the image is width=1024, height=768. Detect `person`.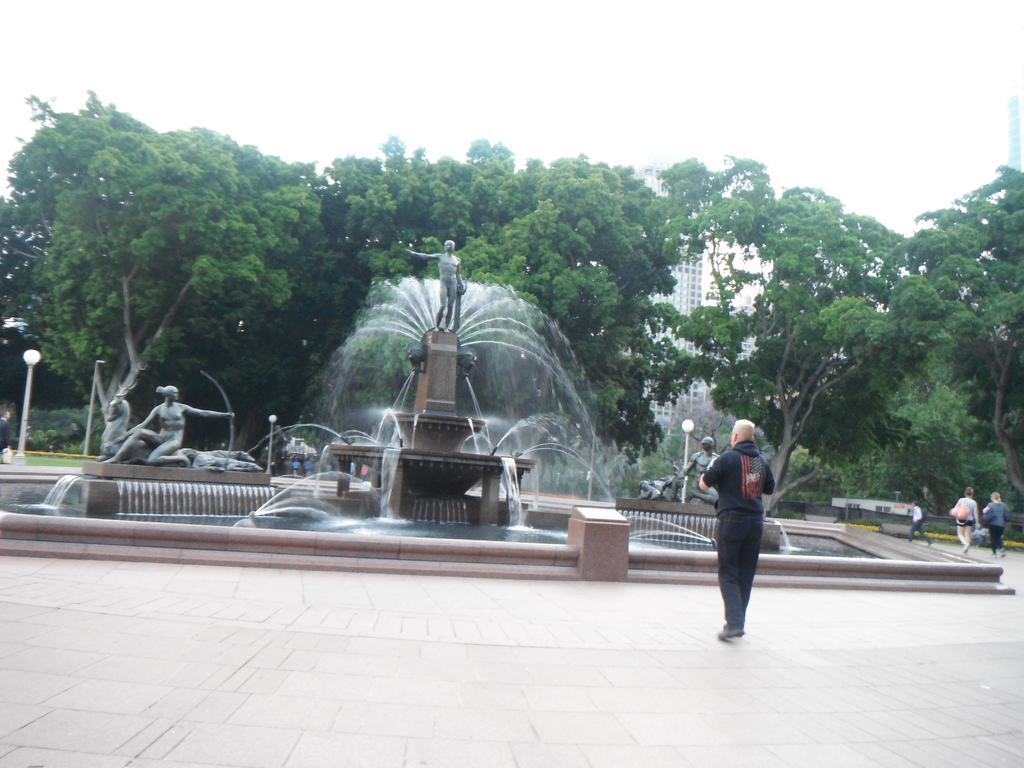
Detection: <box>945,487,975,555</box>.
